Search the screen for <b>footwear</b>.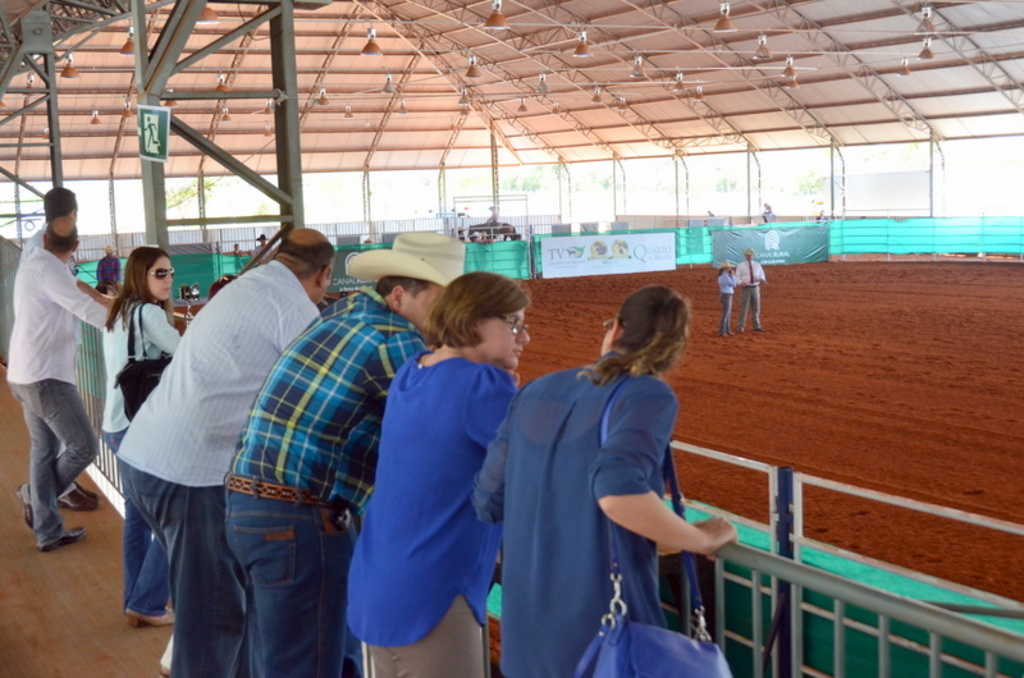
Found at [left=19, top=481, right=33, bottom=527].
